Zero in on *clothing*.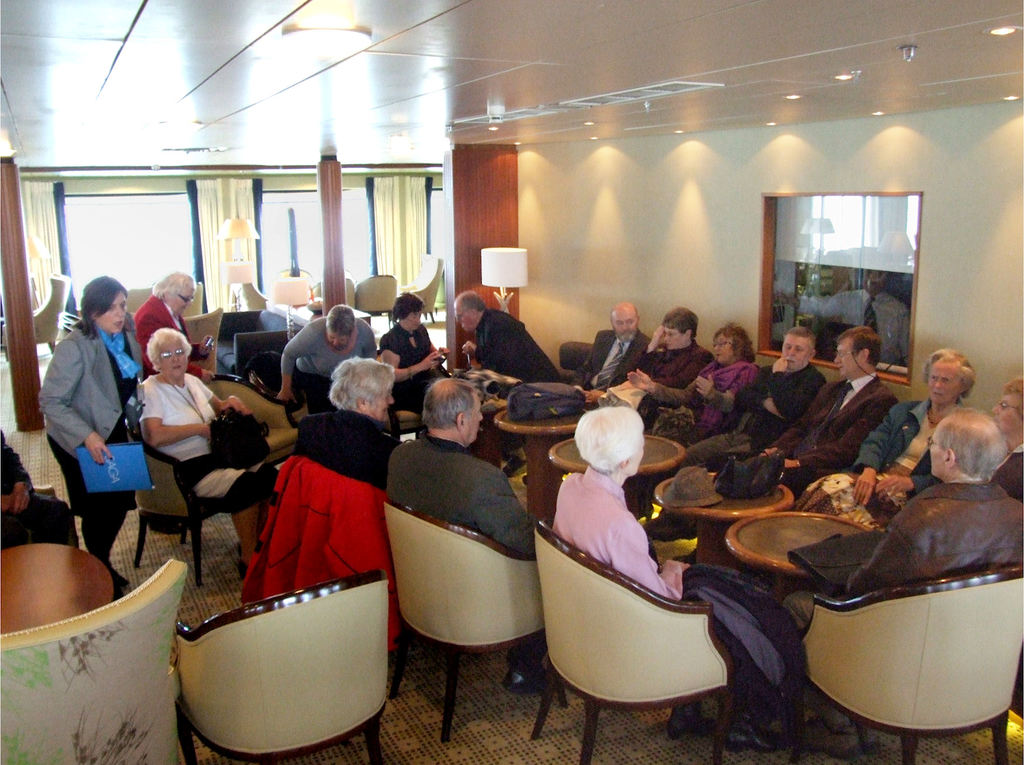
Zeroed in: 811,396,964,516.
